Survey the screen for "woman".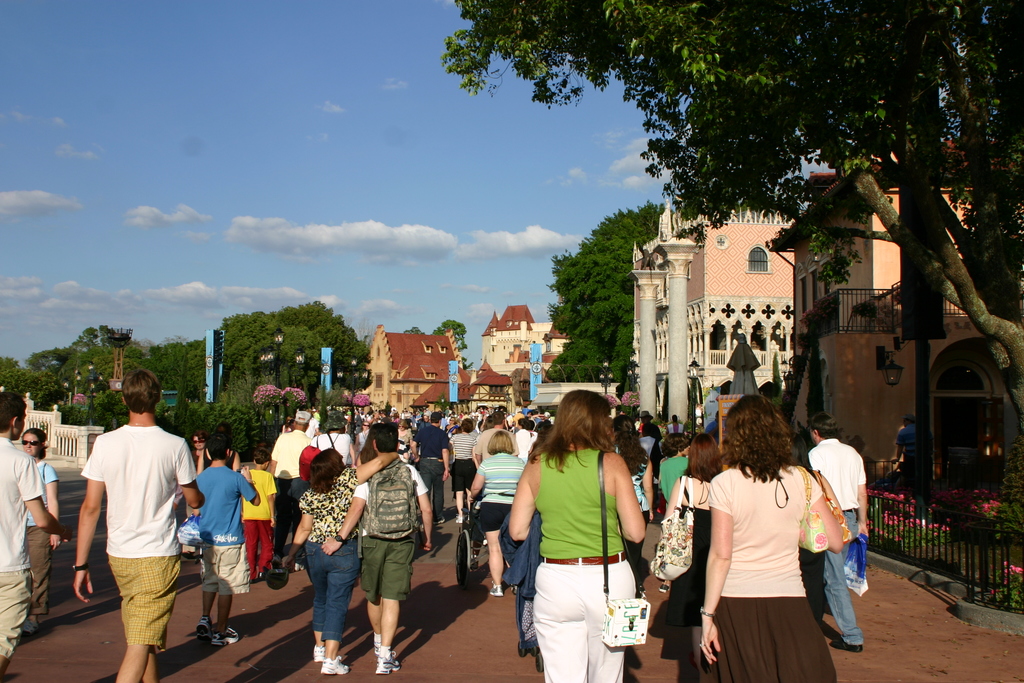
Survey found: {"left": 611, "top": 413, "right": 655, "bottom": 593}.
